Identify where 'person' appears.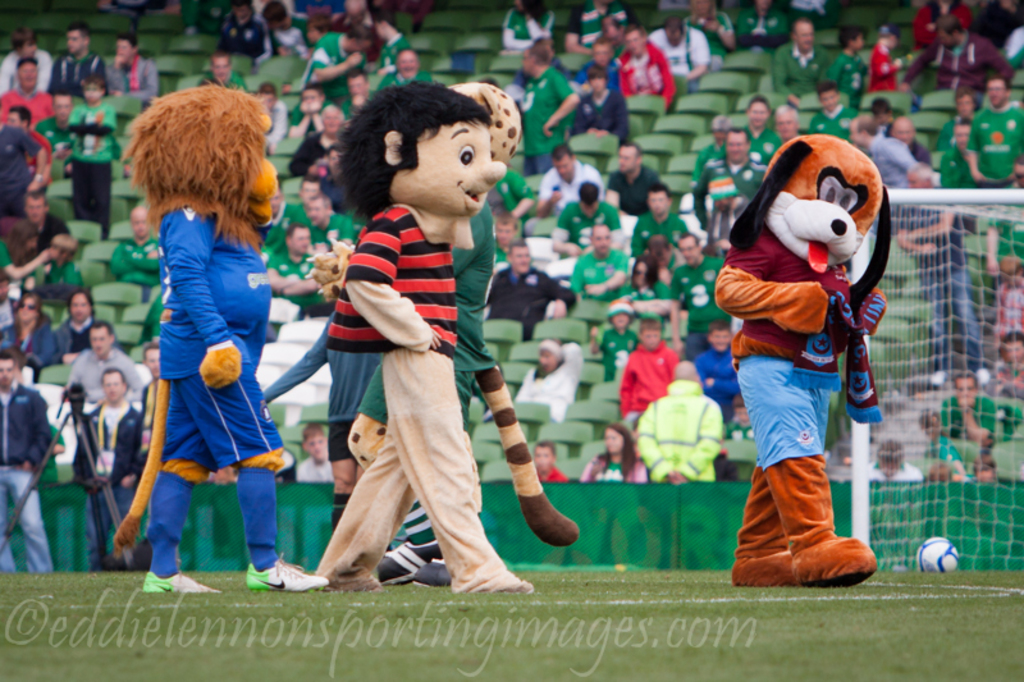
Appears at region(0, 23, 55, 92).
